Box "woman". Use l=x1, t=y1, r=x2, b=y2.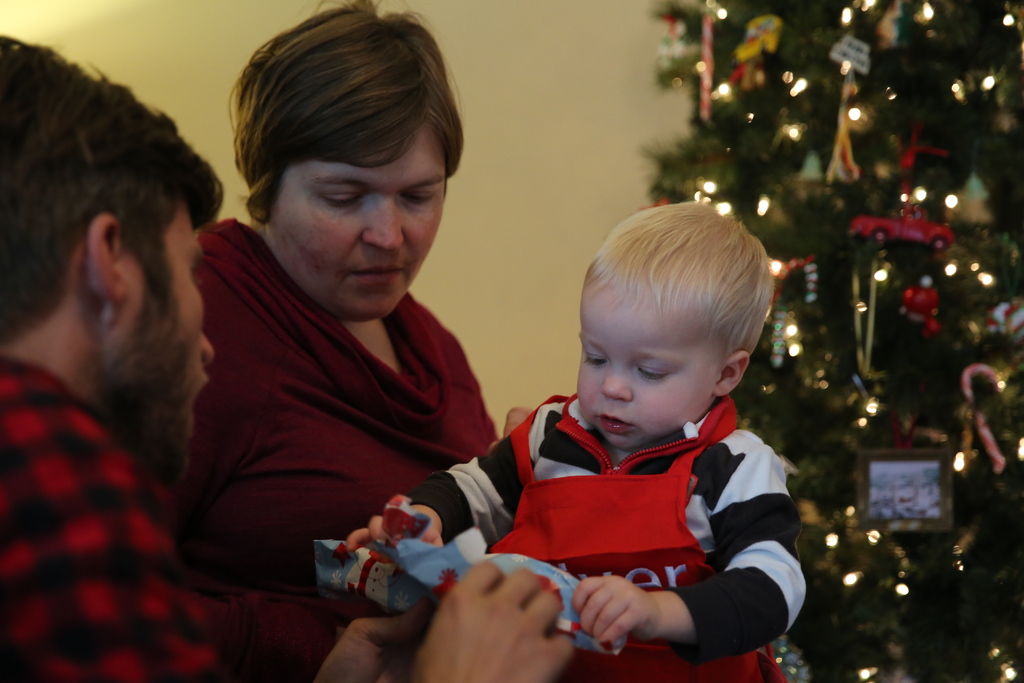
l=146, t=19, r=557, b=643.
